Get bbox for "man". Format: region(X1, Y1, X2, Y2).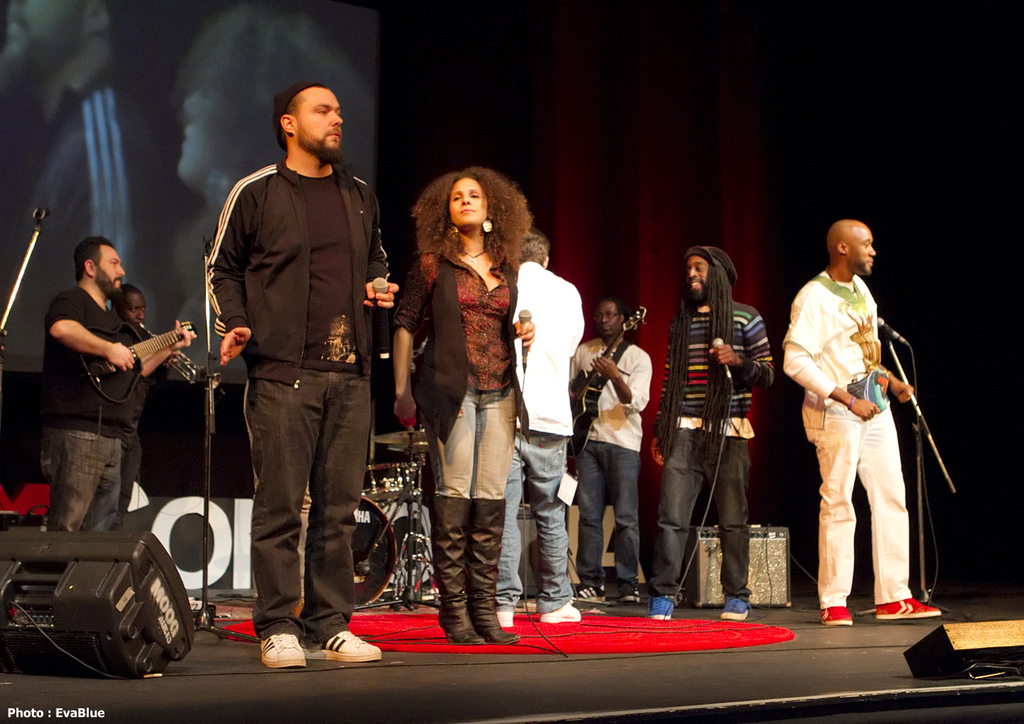
region(496, 225, 586, 628).
